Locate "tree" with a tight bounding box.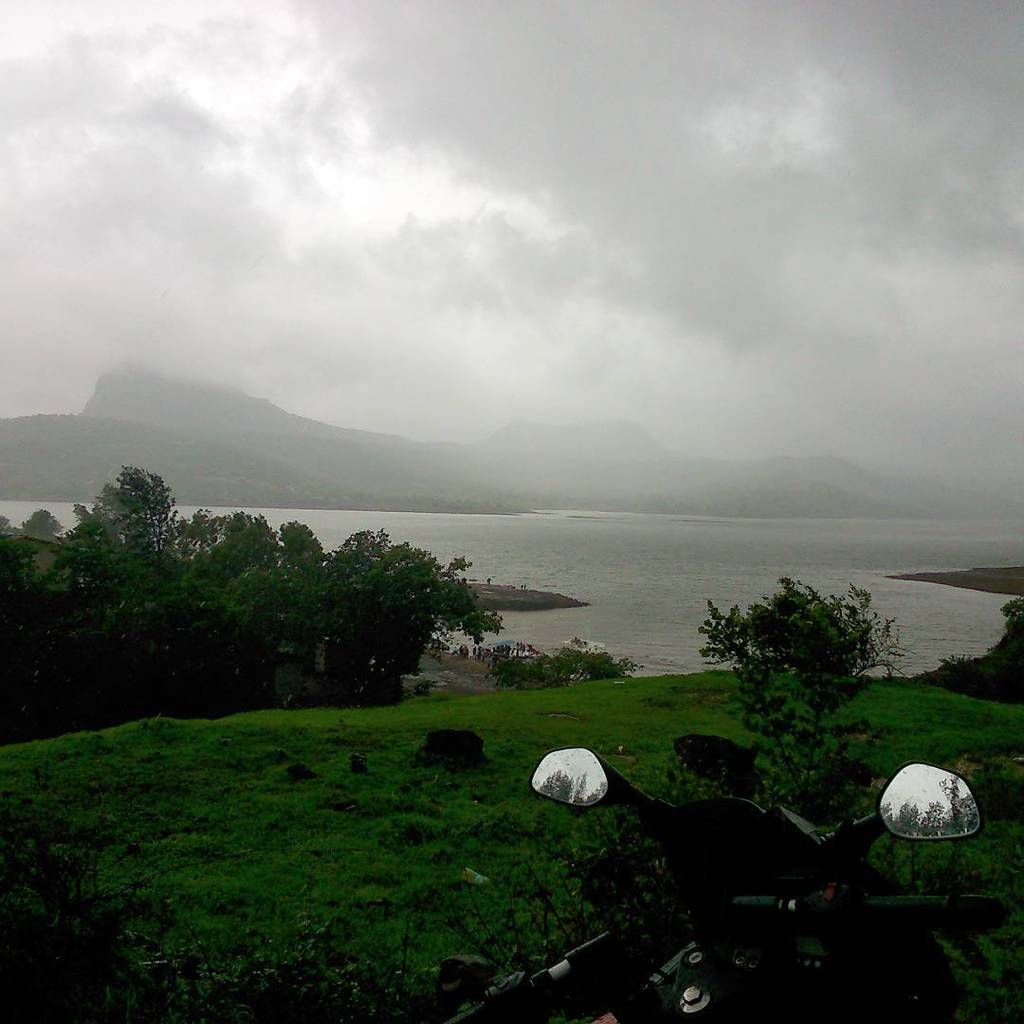
BBox(708, 558, 915, 803).
